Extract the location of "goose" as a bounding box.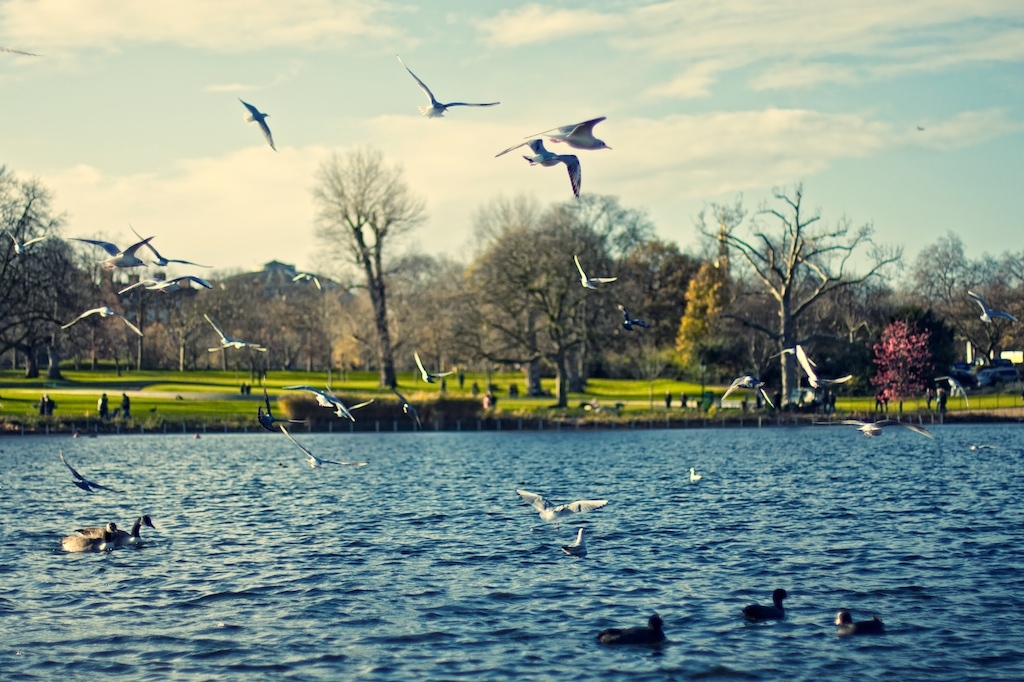
{"left": 550, "top": 120, "right": 613, "bottom": 150}.
